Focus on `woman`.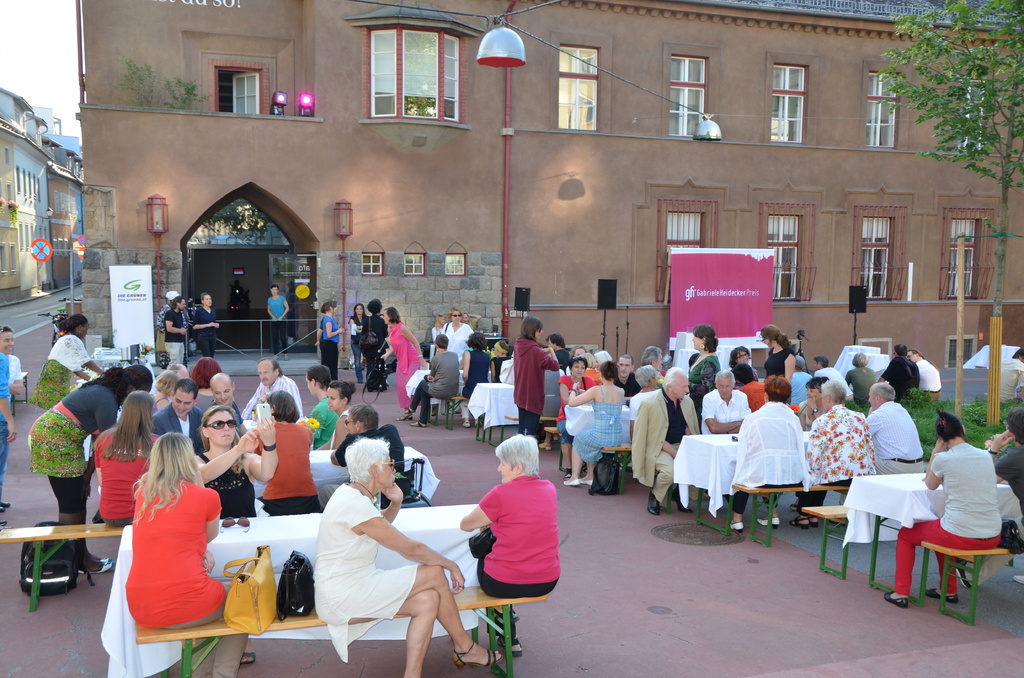
Focused at rect(431, 315, 446, 343).
